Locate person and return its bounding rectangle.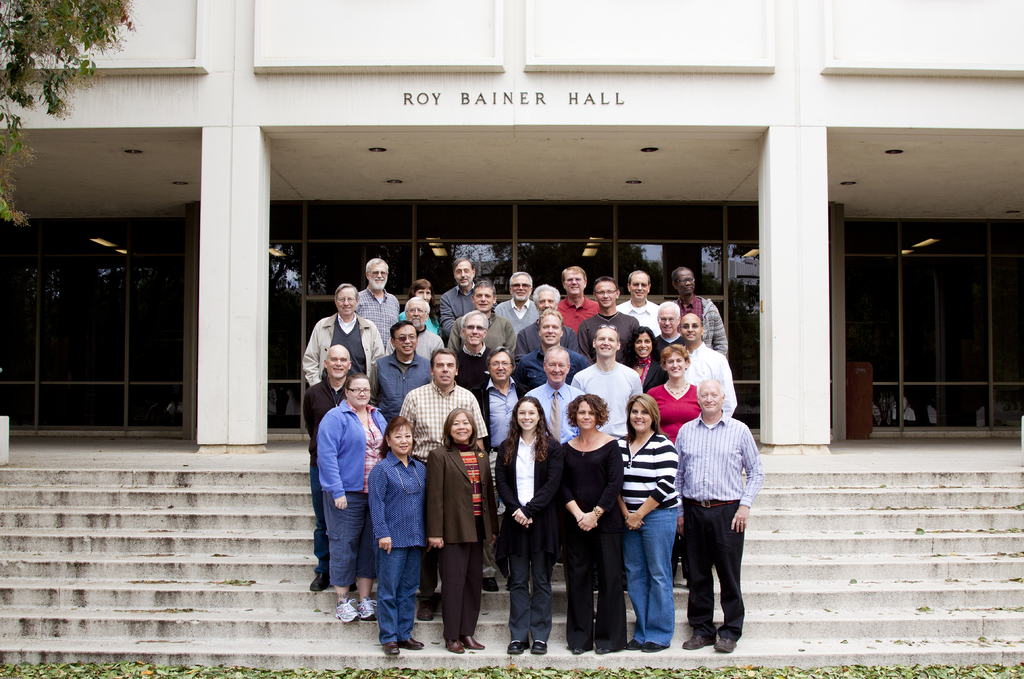
region(623, 396, 682, 648).
